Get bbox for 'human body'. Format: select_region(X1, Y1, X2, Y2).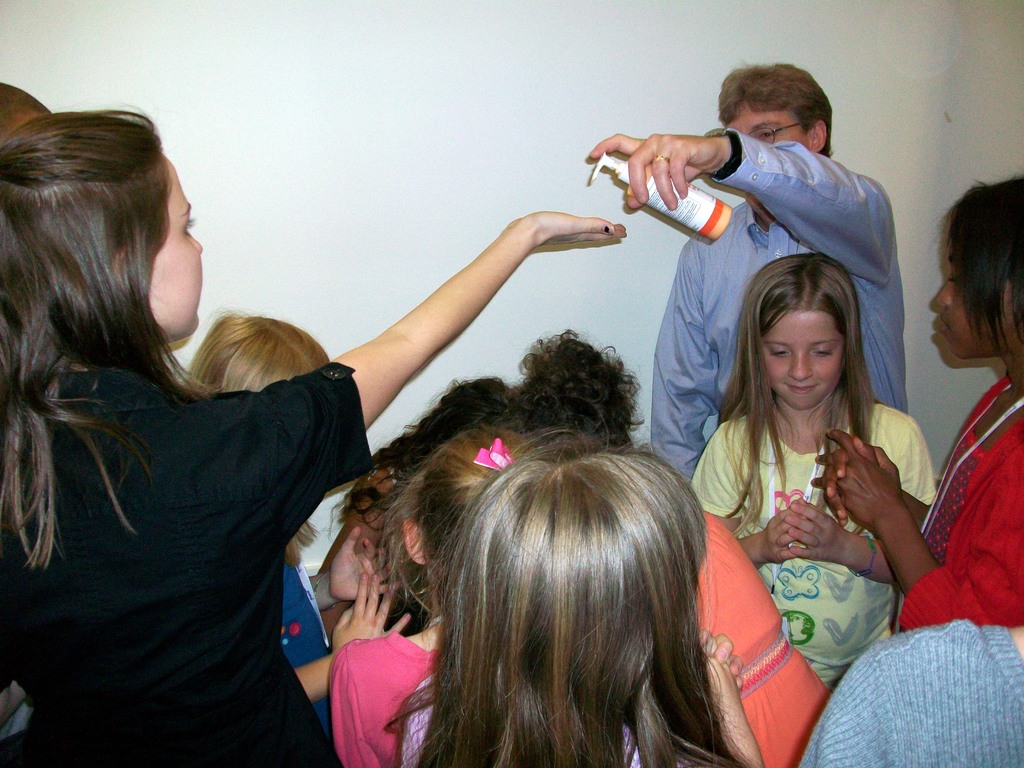
select_region(517, 321, 640, 443).
